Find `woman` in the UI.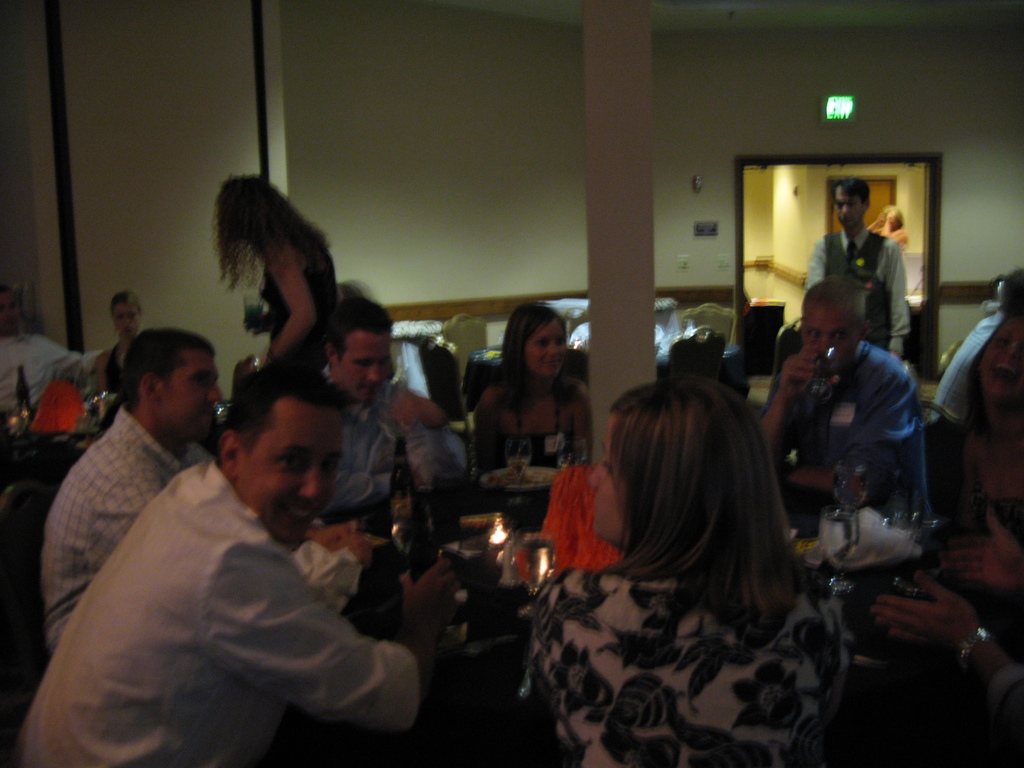
UI element at x1=493, y1=350, x2=868, y2=767.
